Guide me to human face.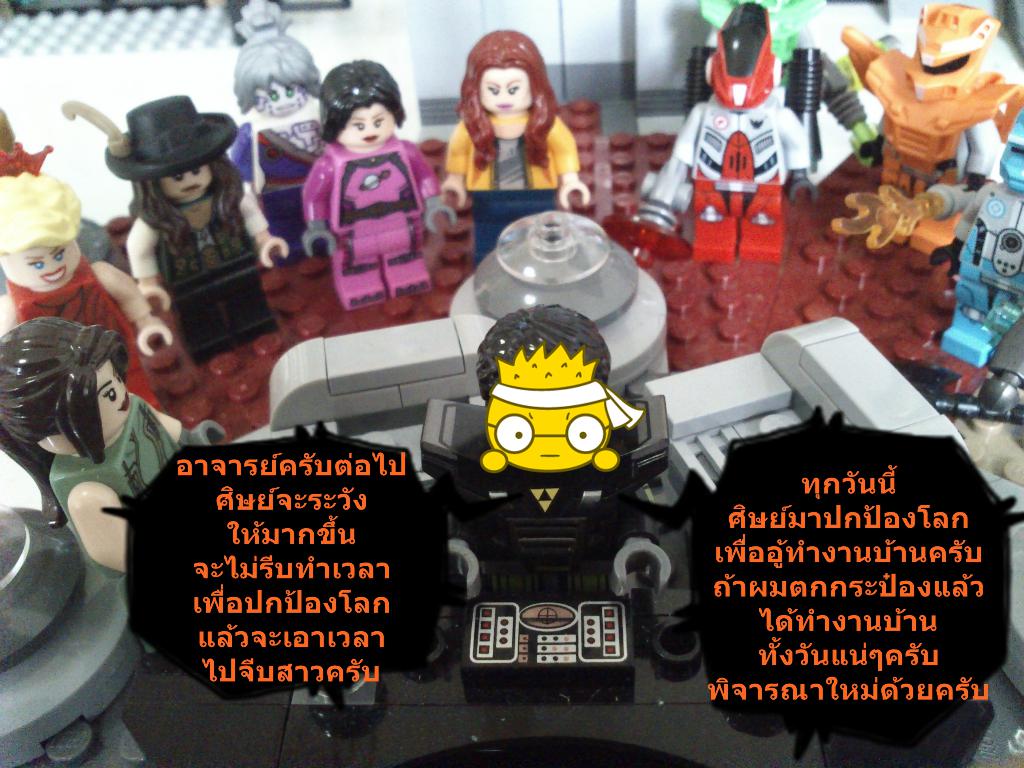
Guidance: [94,355,134,436].
